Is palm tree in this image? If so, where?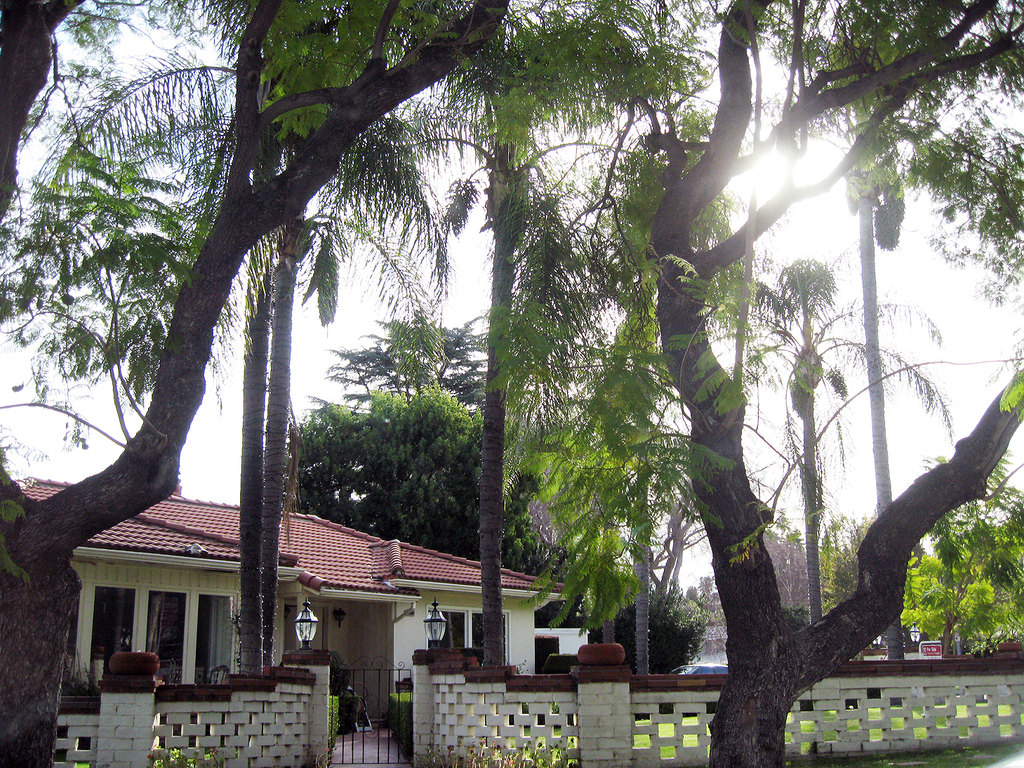
Yes, at box=[233, 41, 394, 298].
